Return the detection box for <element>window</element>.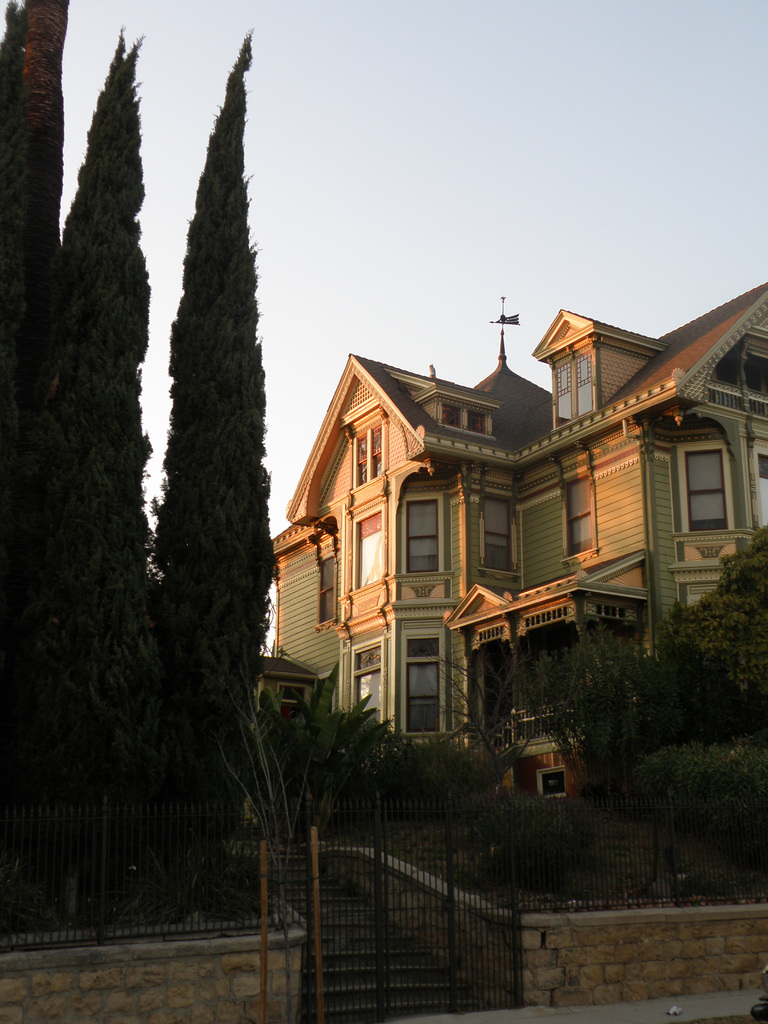
locate(563, 481, 597, 557).
